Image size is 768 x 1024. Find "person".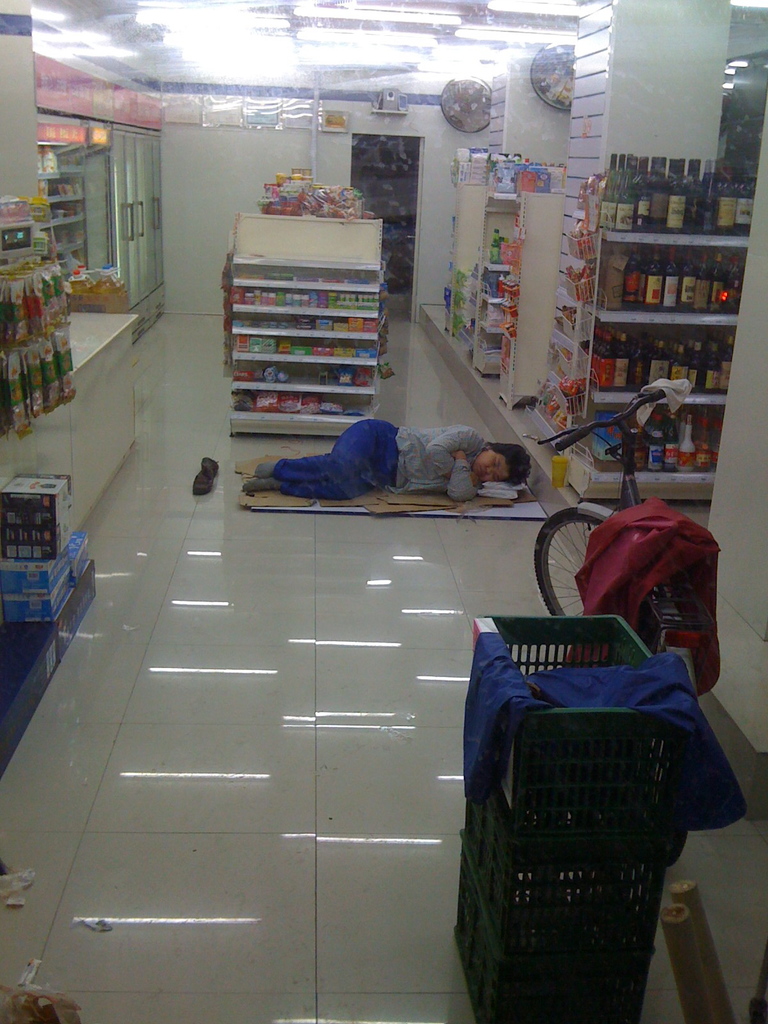
bbox(237, 419, 544, 503).
